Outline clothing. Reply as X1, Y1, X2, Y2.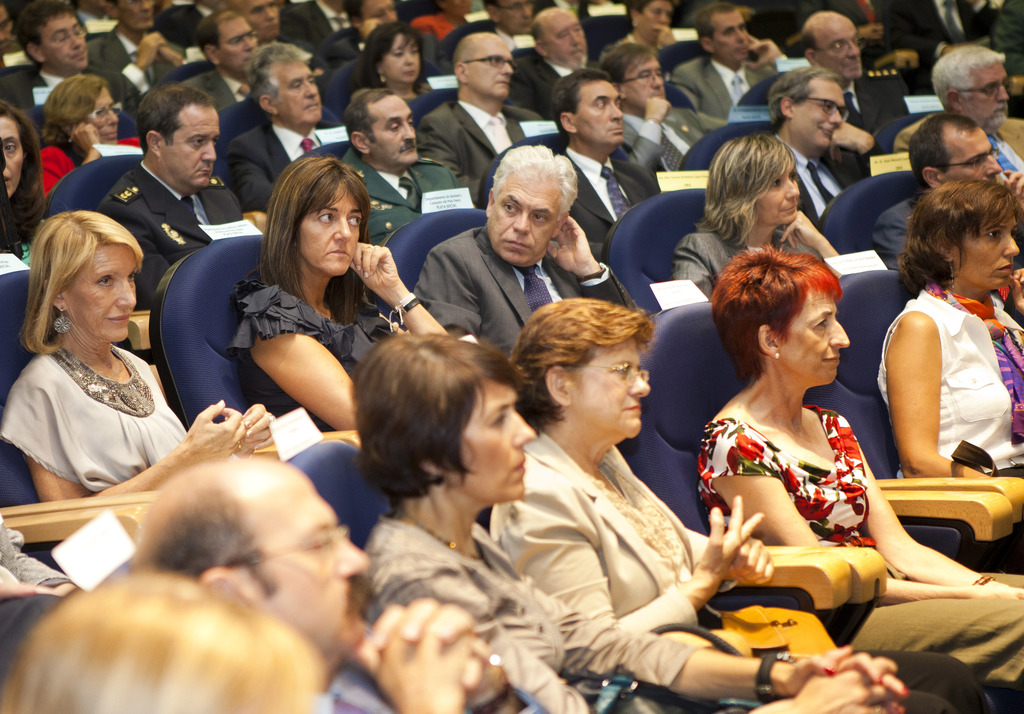
689, 412, 909, 589.
